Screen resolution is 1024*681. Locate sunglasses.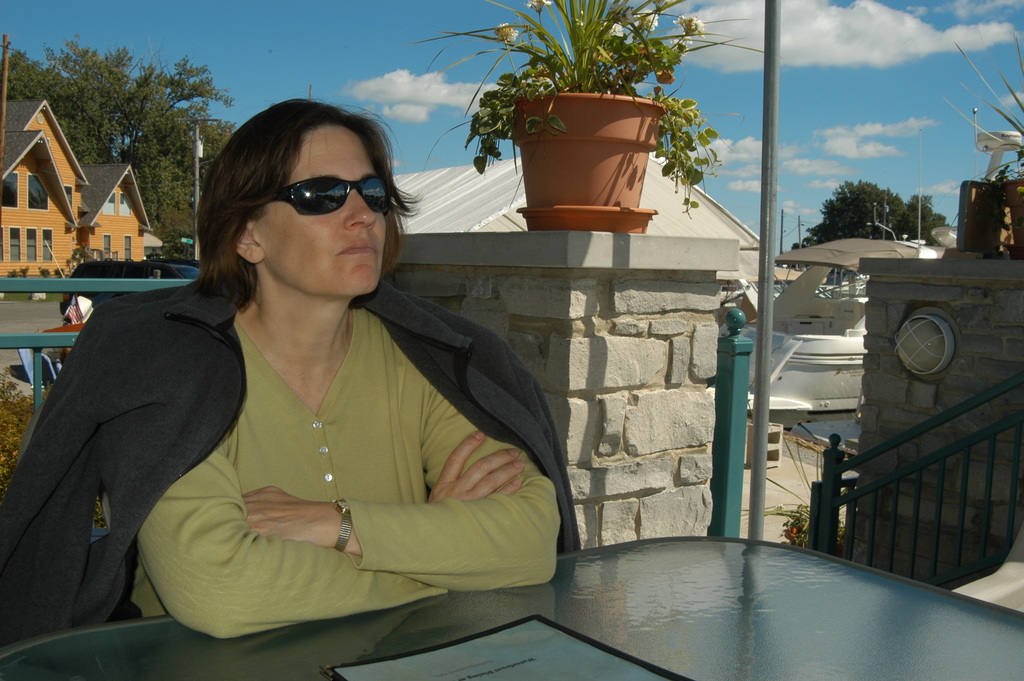
(231,163,391,222).
